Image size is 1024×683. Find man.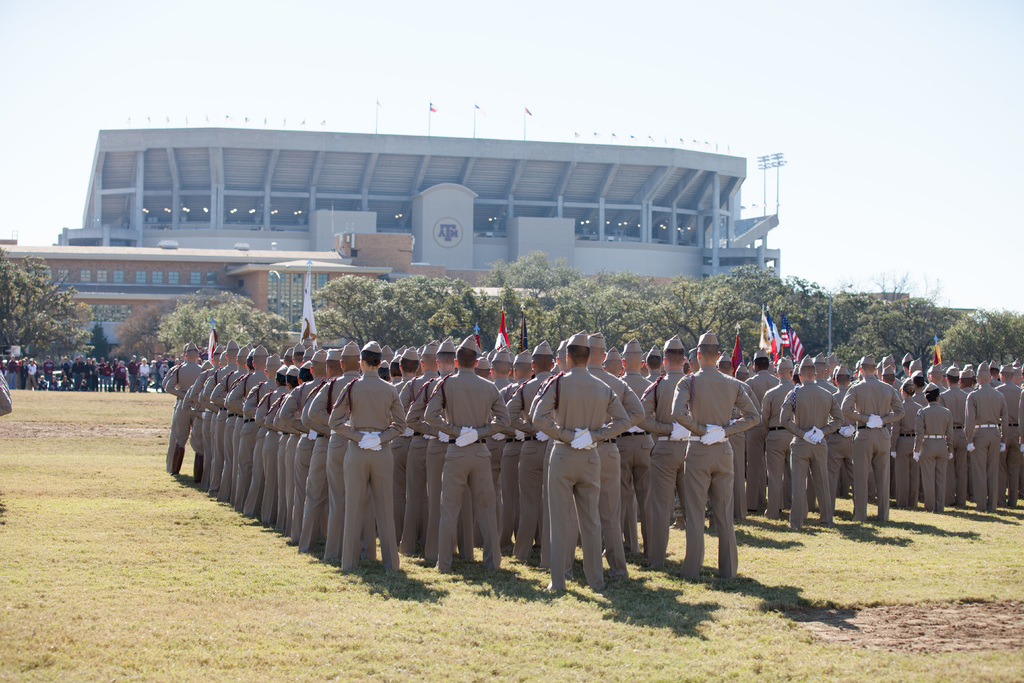
crop(306, 337, 368, 561).
